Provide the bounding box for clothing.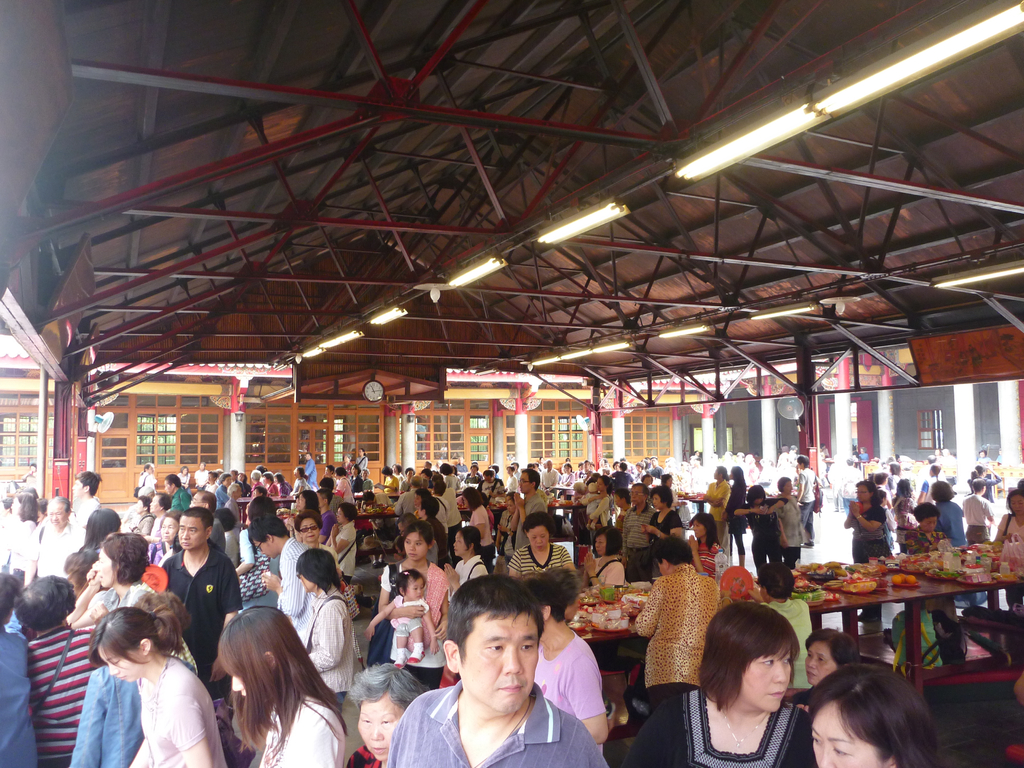
[774, 490, 808, 568].
